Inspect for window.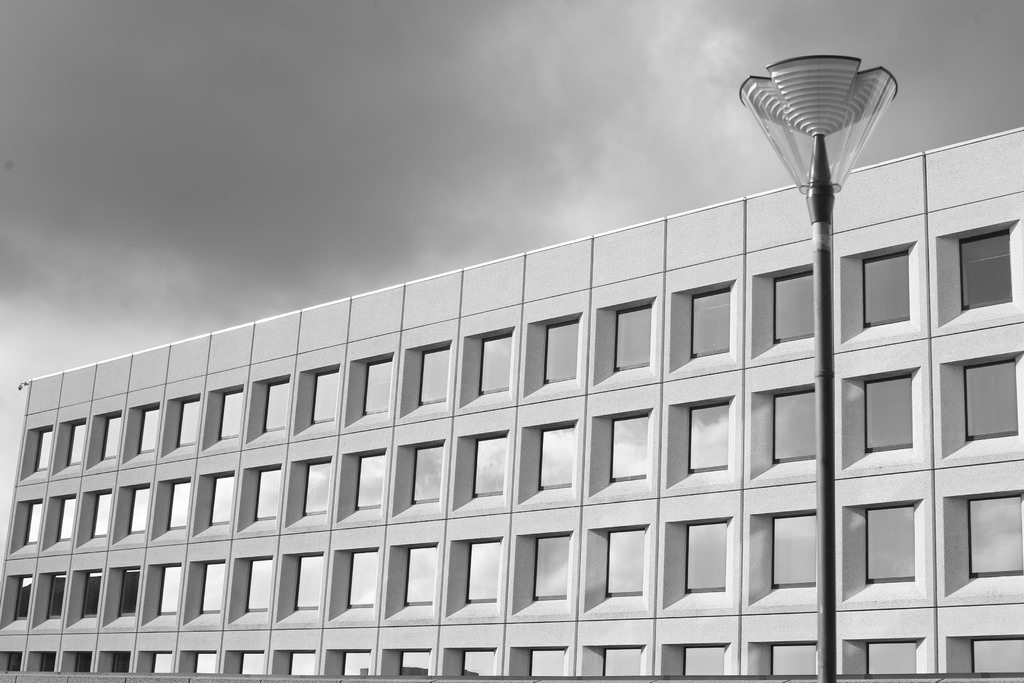
Inspection: locate(479, 334, 511, 395).
